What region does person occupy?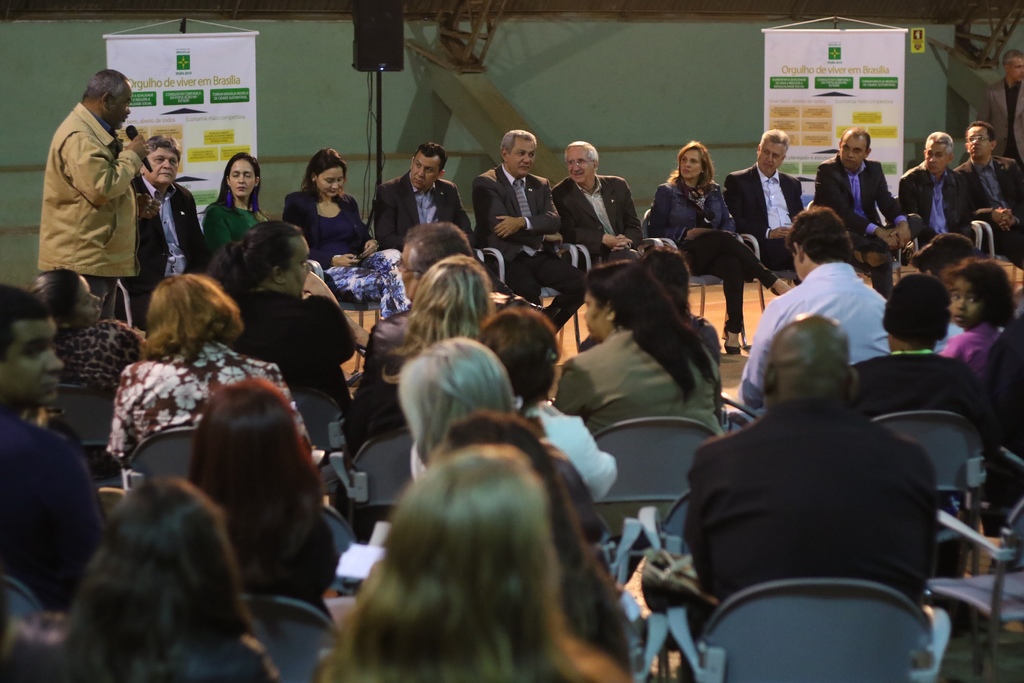
detection(477, 130, 565, 327).
